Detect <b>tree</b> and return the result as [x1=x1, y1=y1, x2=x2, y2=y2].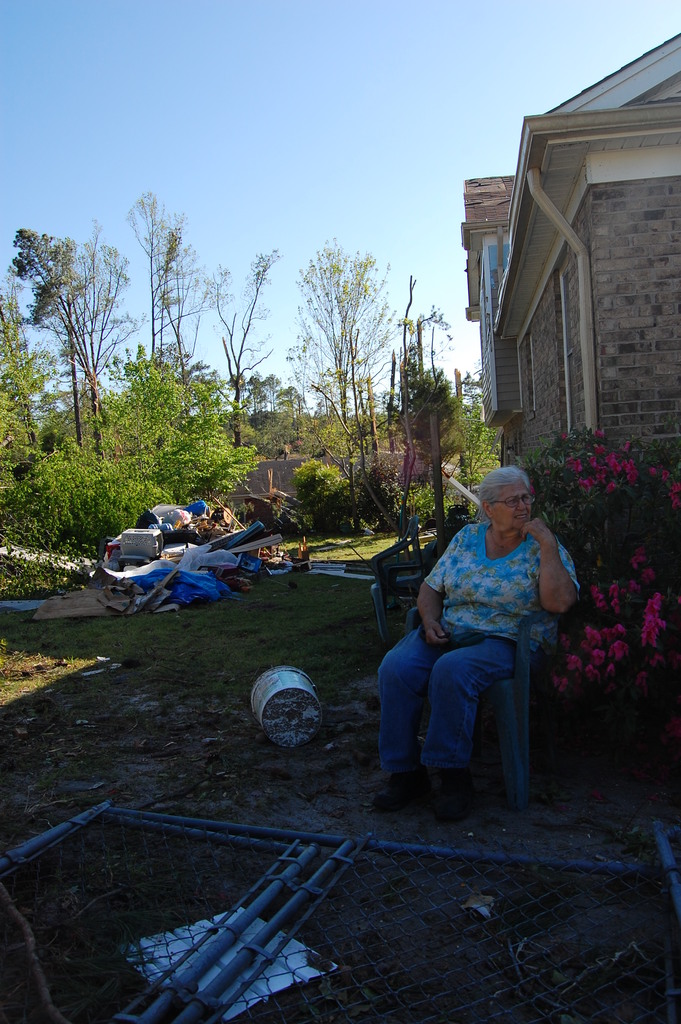
[x1=454, y1=360, x2=491, y2=502].
